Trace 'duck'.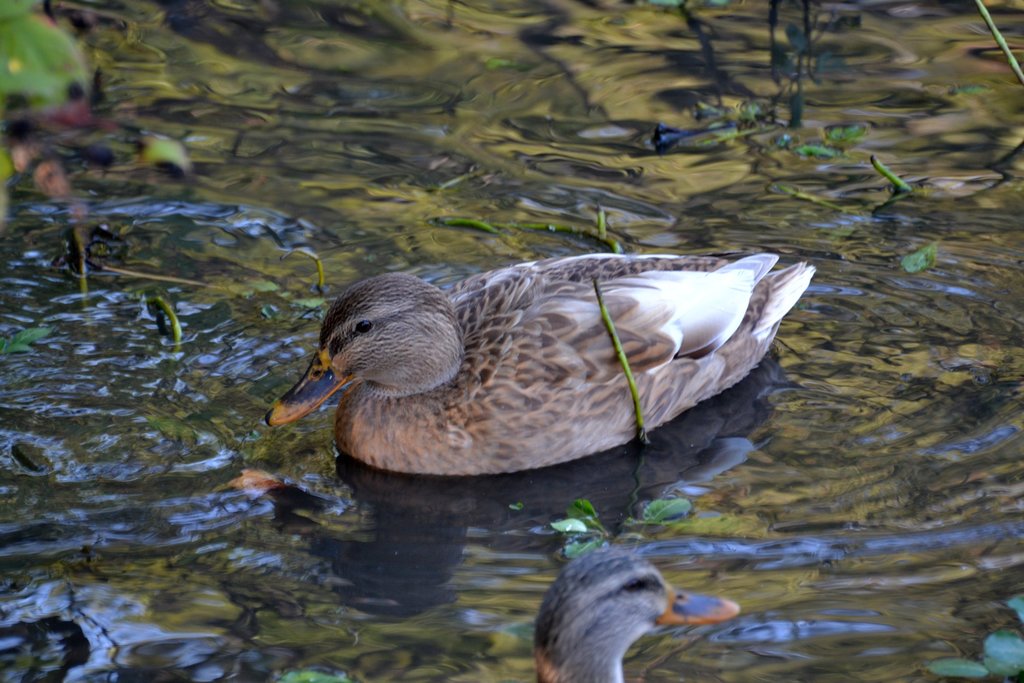
Traced to 535:548:739:682.
